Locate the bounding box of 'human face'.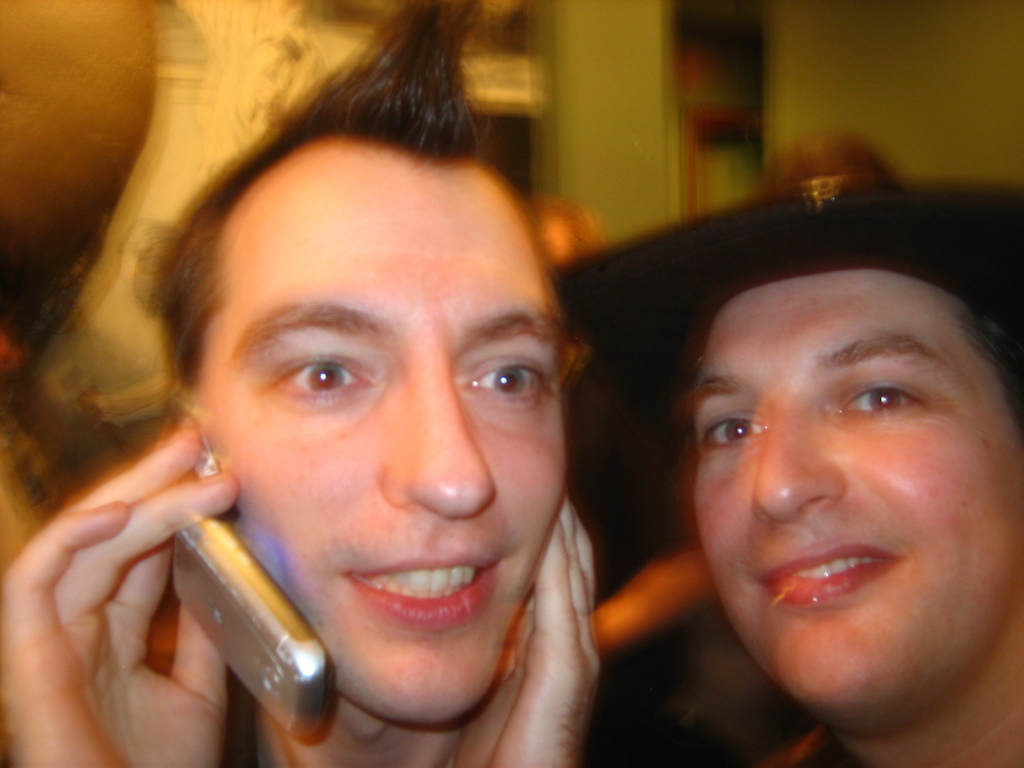
Bounding box: bbox=[192, 153, 570, 727].
